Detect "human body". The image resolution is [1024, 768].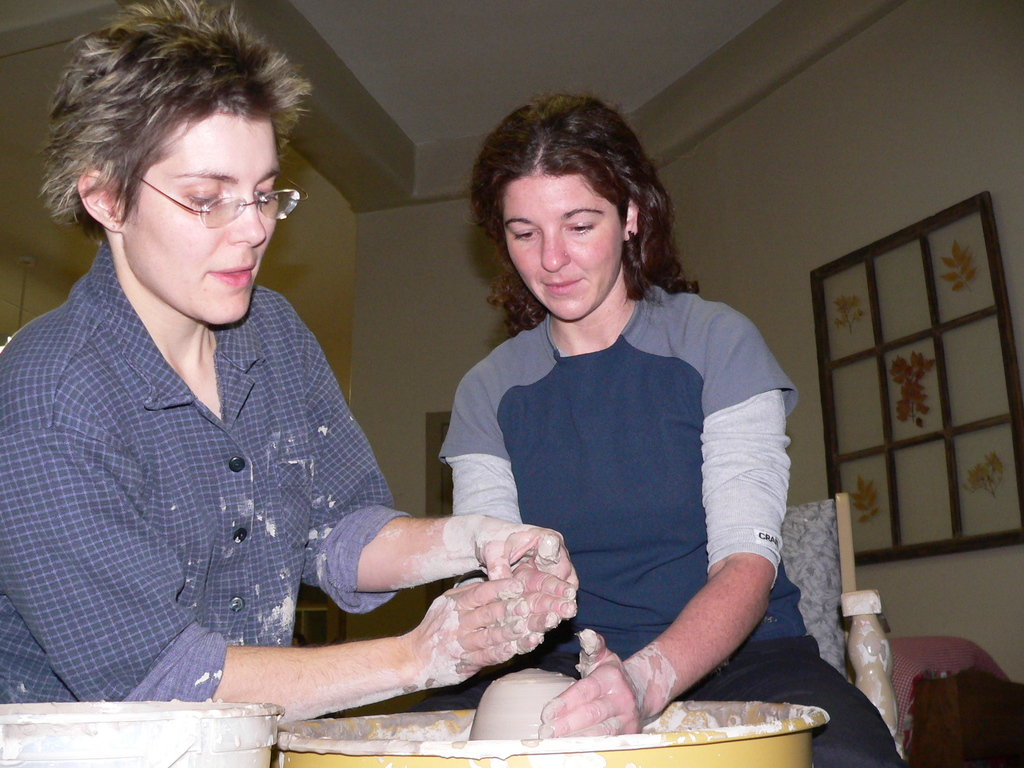
322, 111, 815, 767.
